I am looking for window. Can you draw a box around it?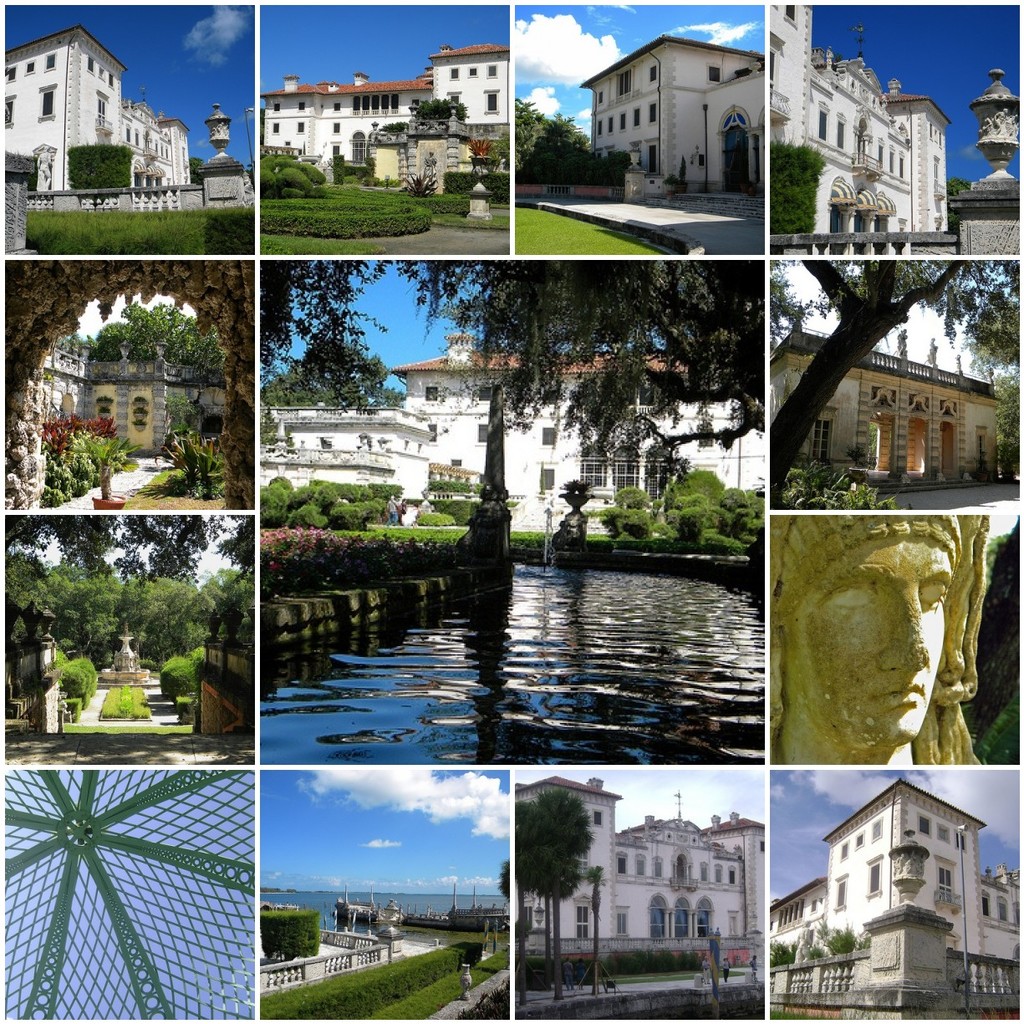
Sure, the bounding box is detection(284, 140, 293, 149).
